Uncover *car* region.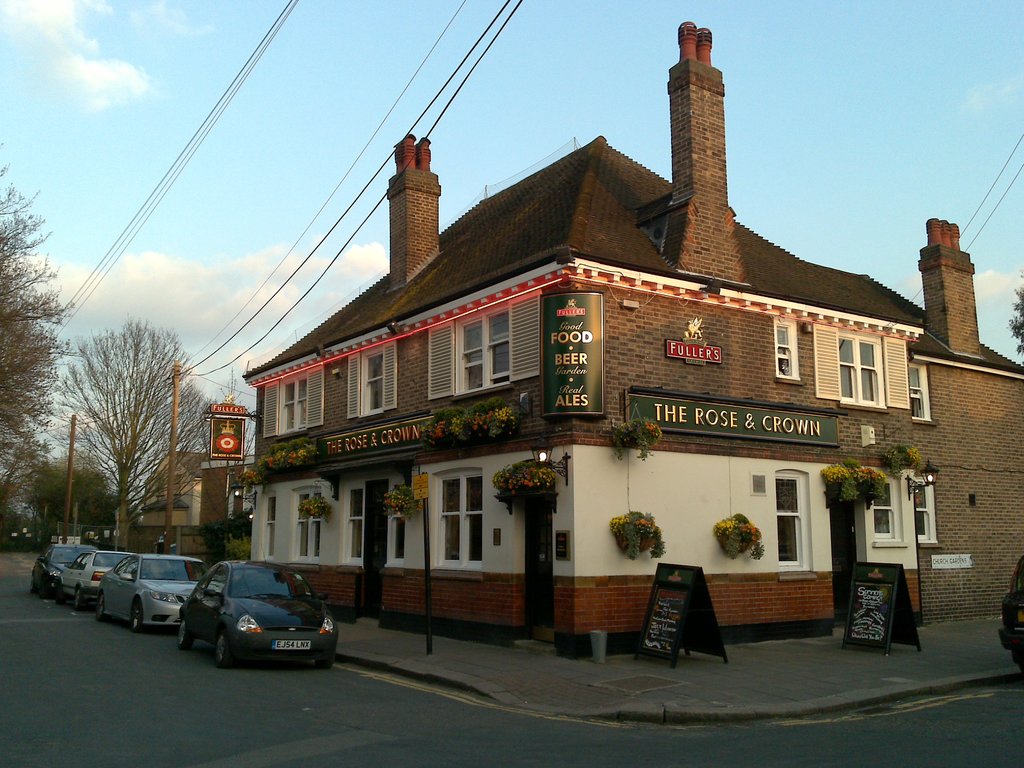
Uncovered: Rect(35, 541, 90, 593).
